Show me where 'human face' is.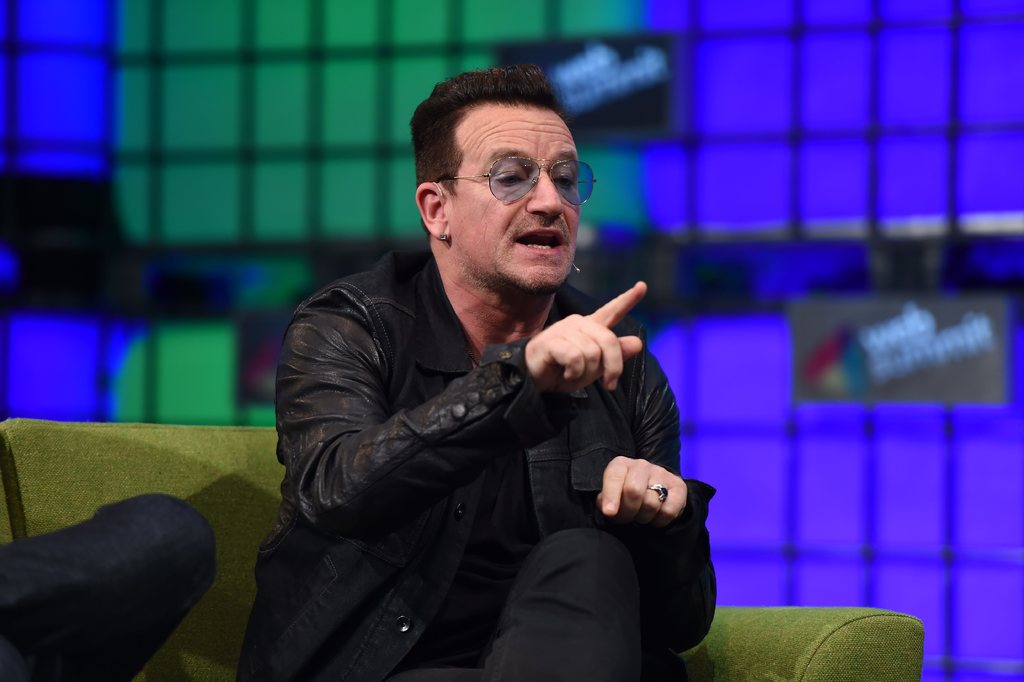
'human face' is at x1=450 y1=110 x2=579 y2=292.
